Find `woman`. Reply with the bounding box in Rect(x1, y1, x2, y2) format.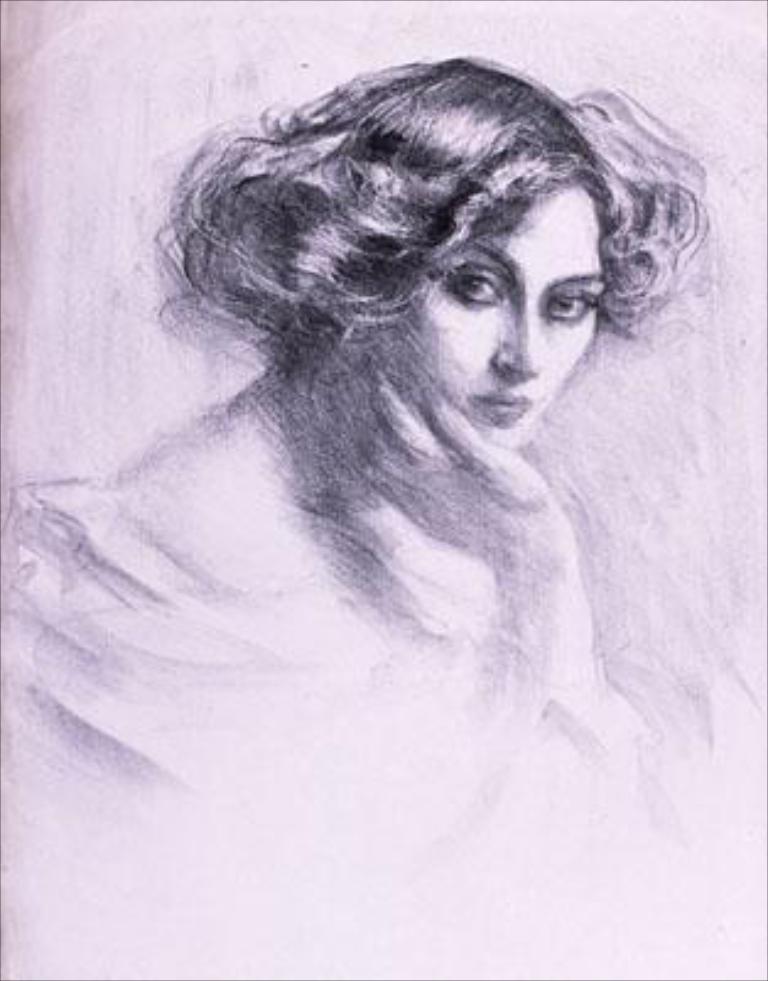
Rect(29, 64, 743, 895).
